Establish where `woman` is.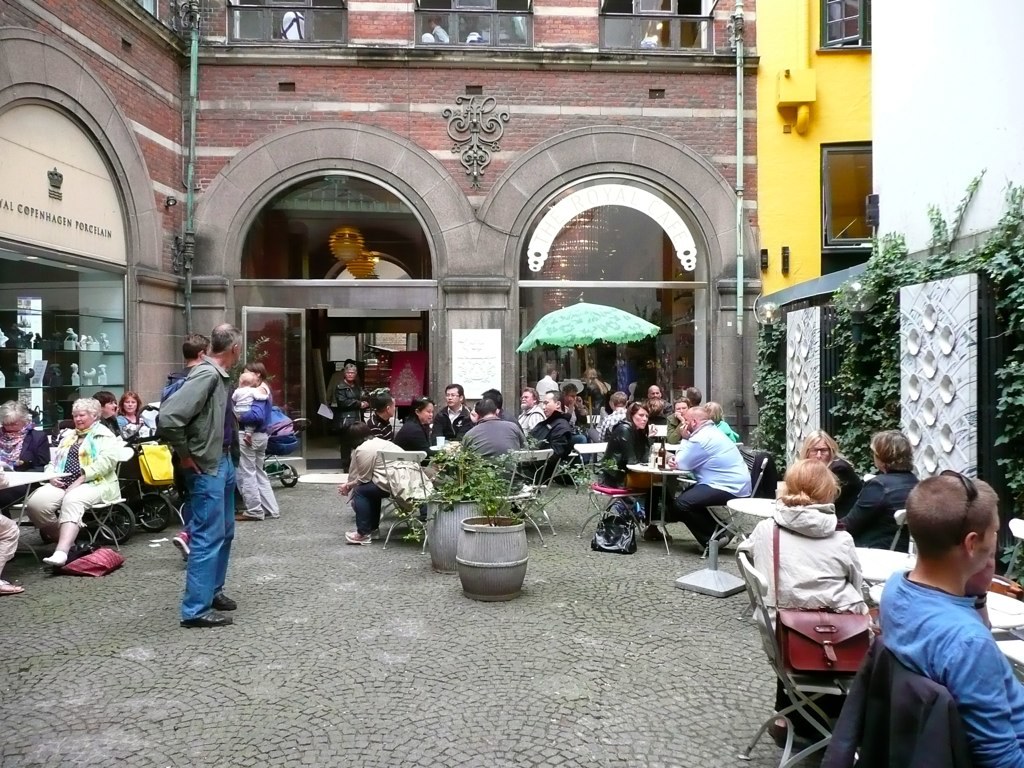
Established at [797,438,860,526].
